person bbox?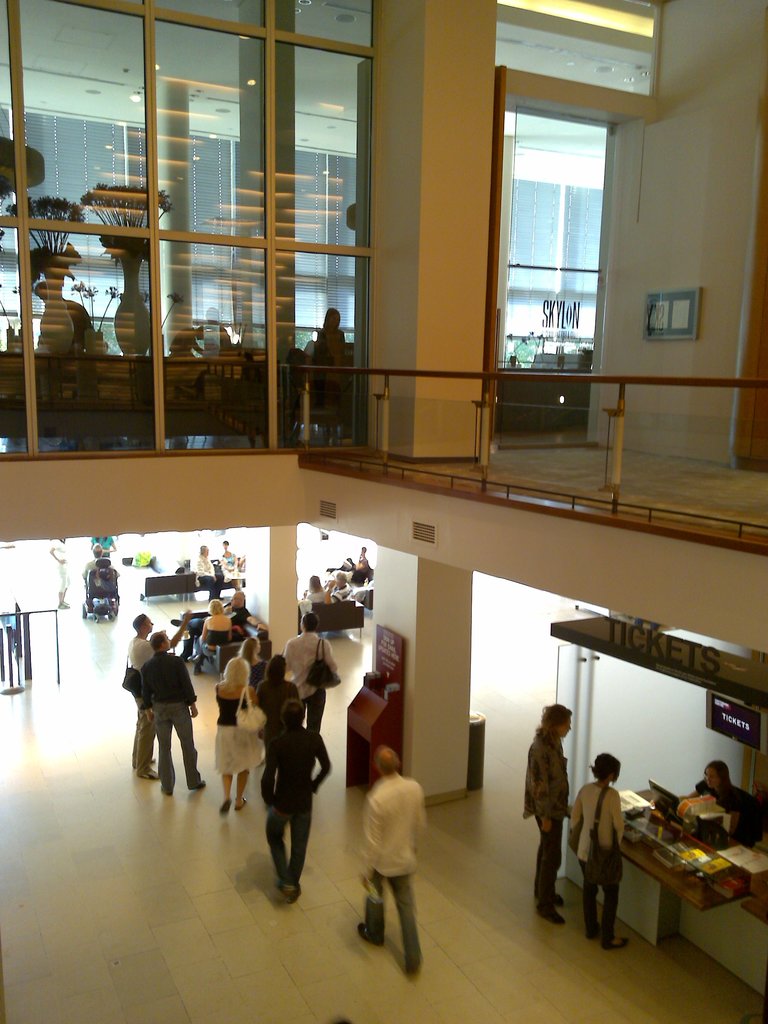
x1=282 y1=607 x2=342 y2=762
